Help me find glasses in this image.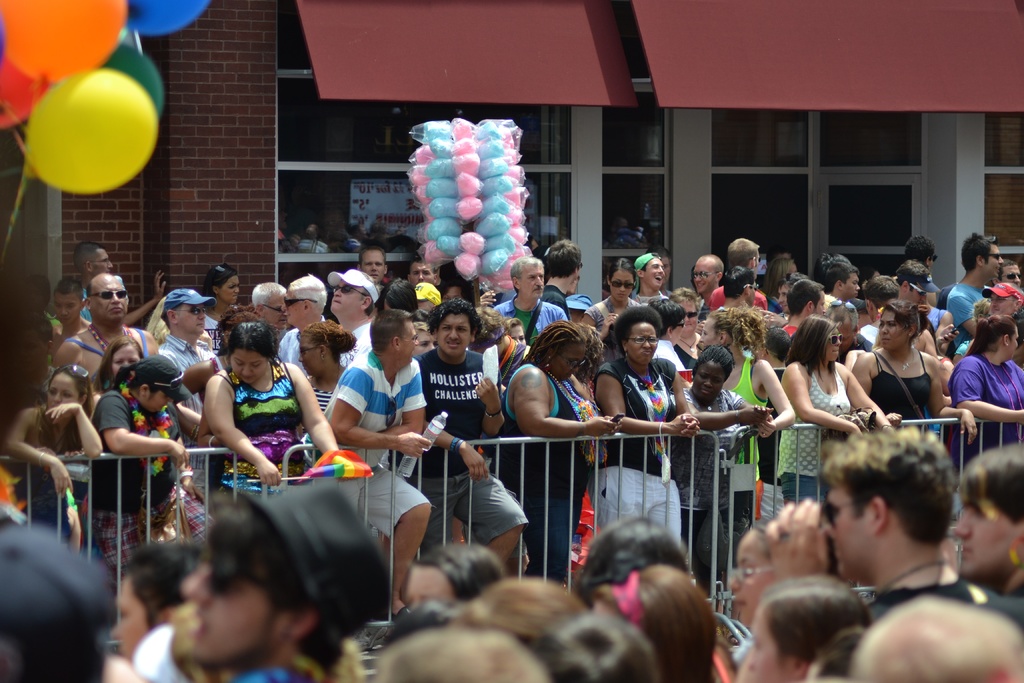
Found it: 691 270 722 280.
